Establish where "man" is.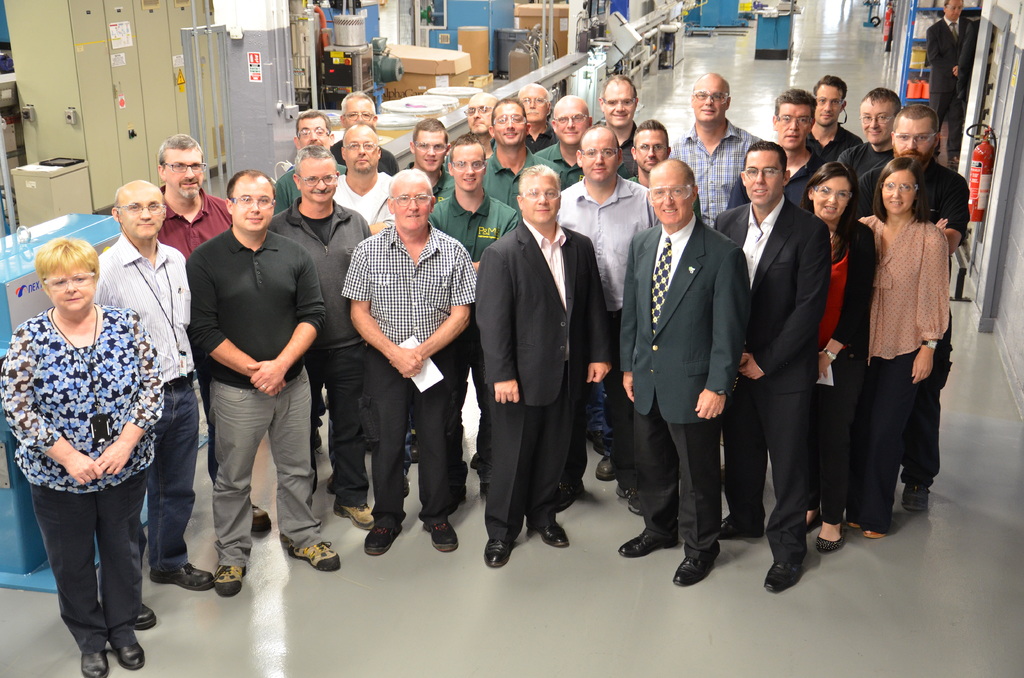
Established at box=[337, 168, 484, 558].
